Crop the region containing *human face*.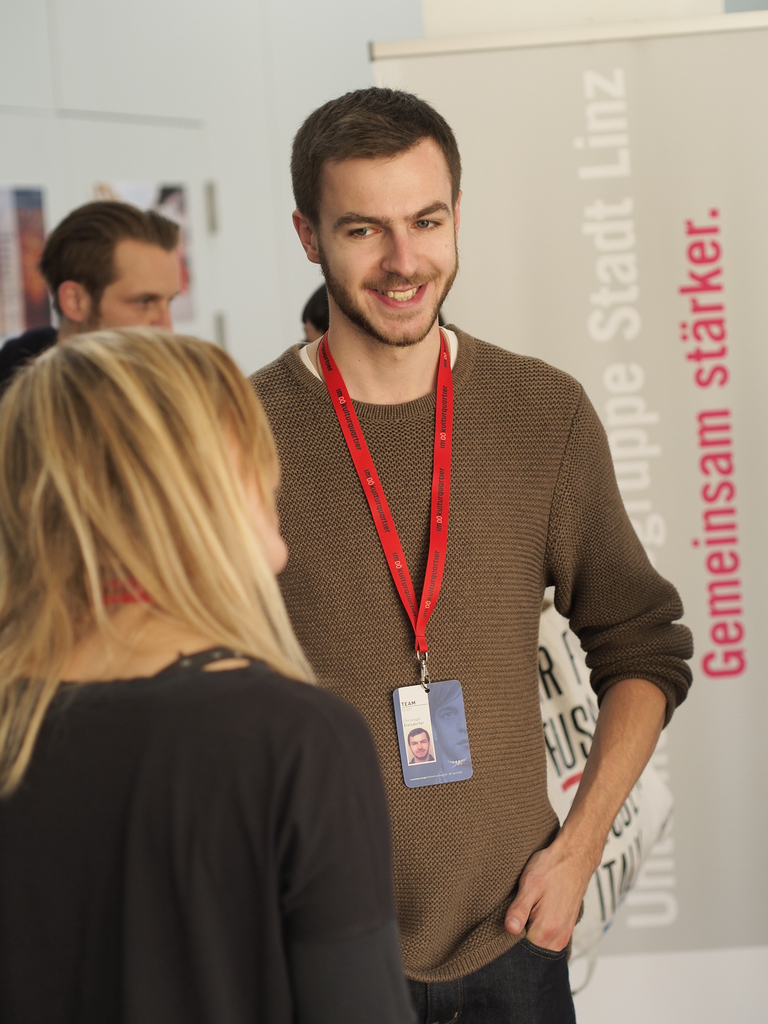
Crop region: box=[319, 161, 461, 349].
